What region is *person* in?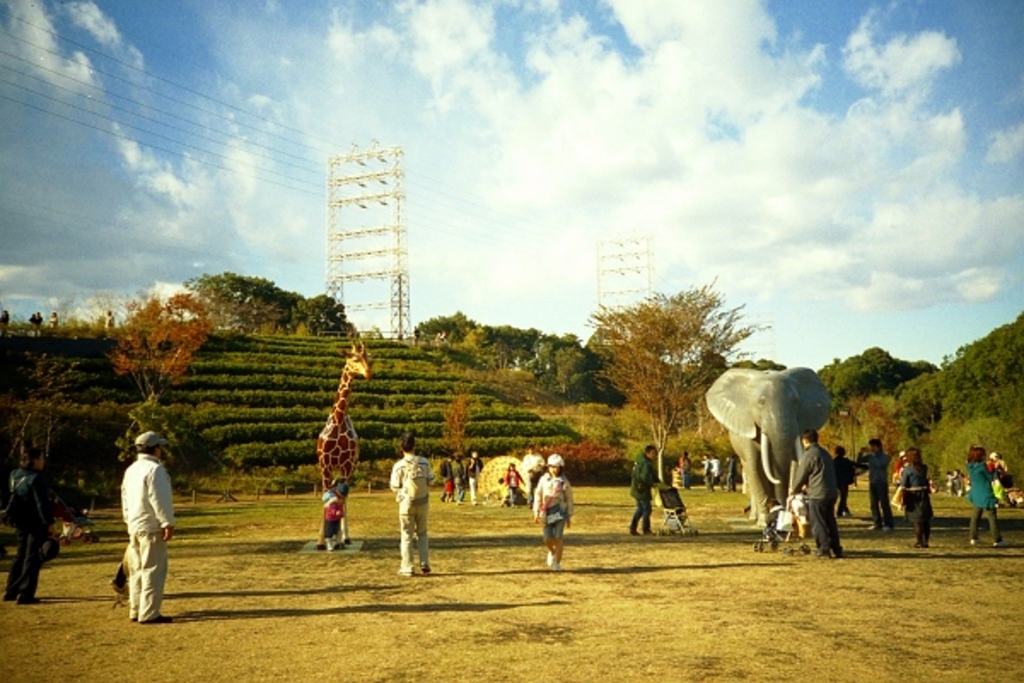
116:425:172:625.
